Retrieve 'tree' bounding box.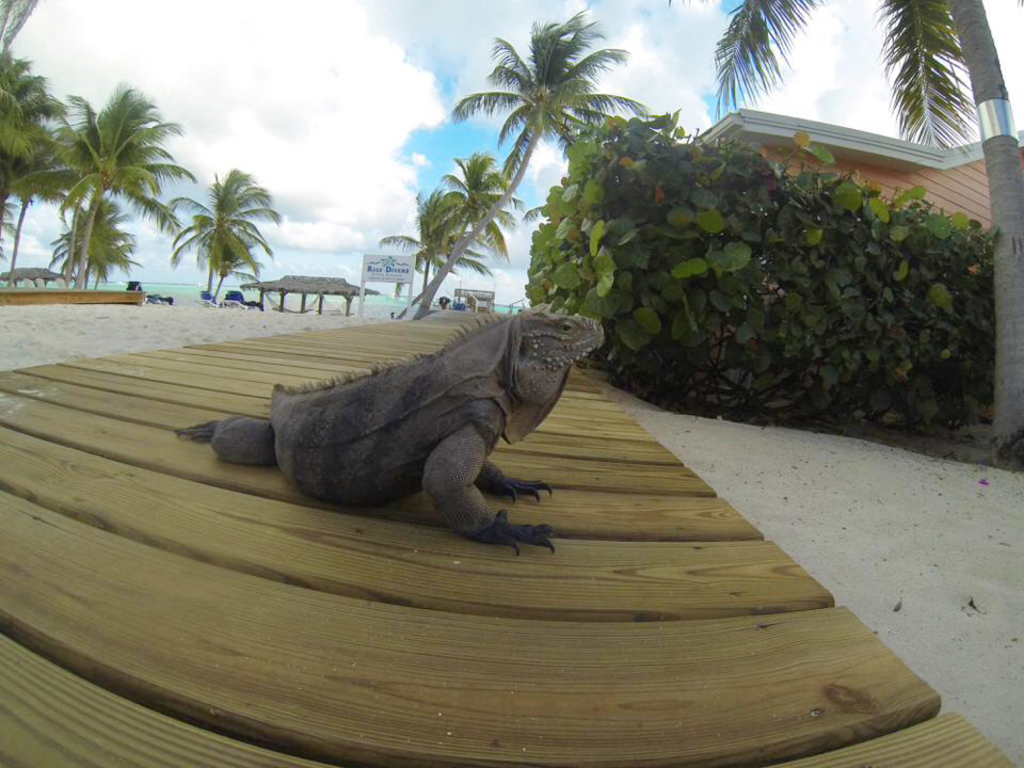
Bounding box: locate(48, 205, 129, 290).
